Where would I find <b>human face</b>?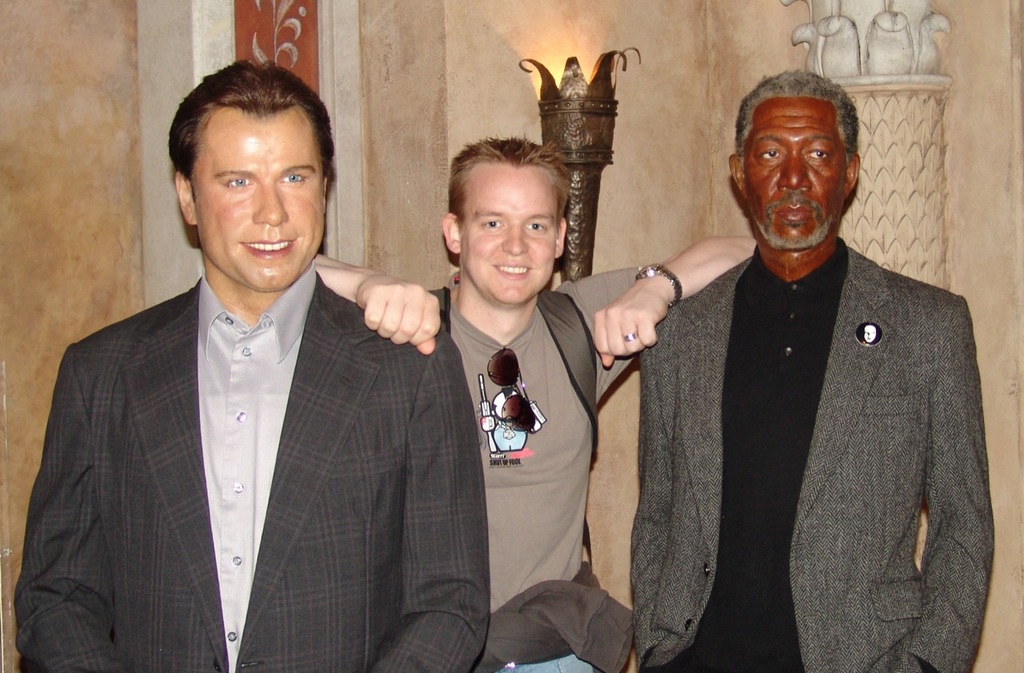
At bbox(458, 165, 558, 302).
